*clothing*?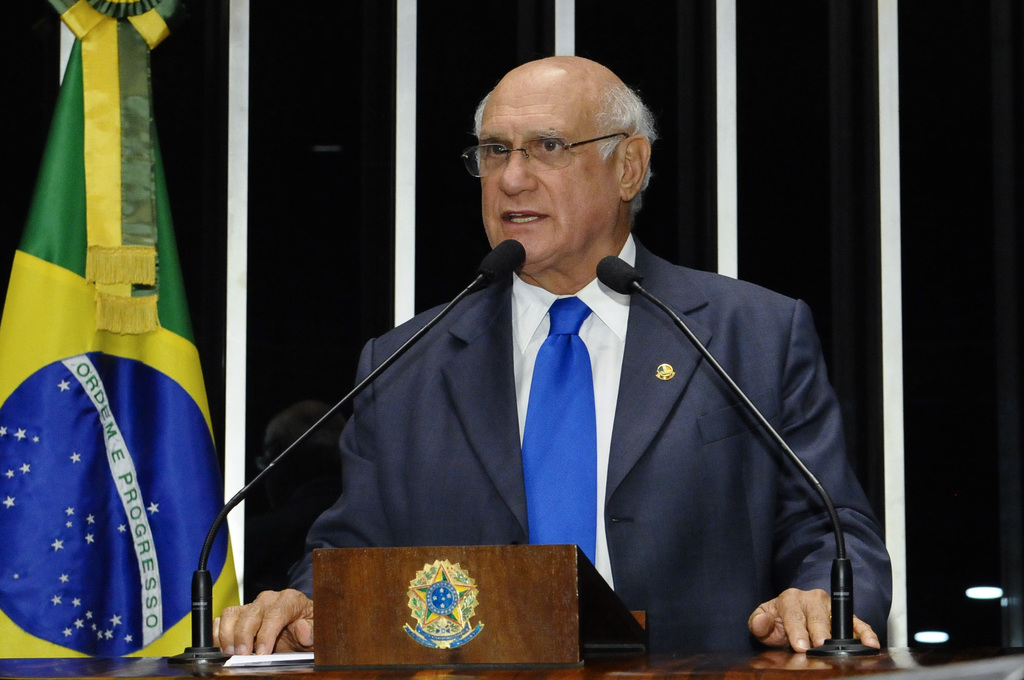
356, 258, 875, 679
